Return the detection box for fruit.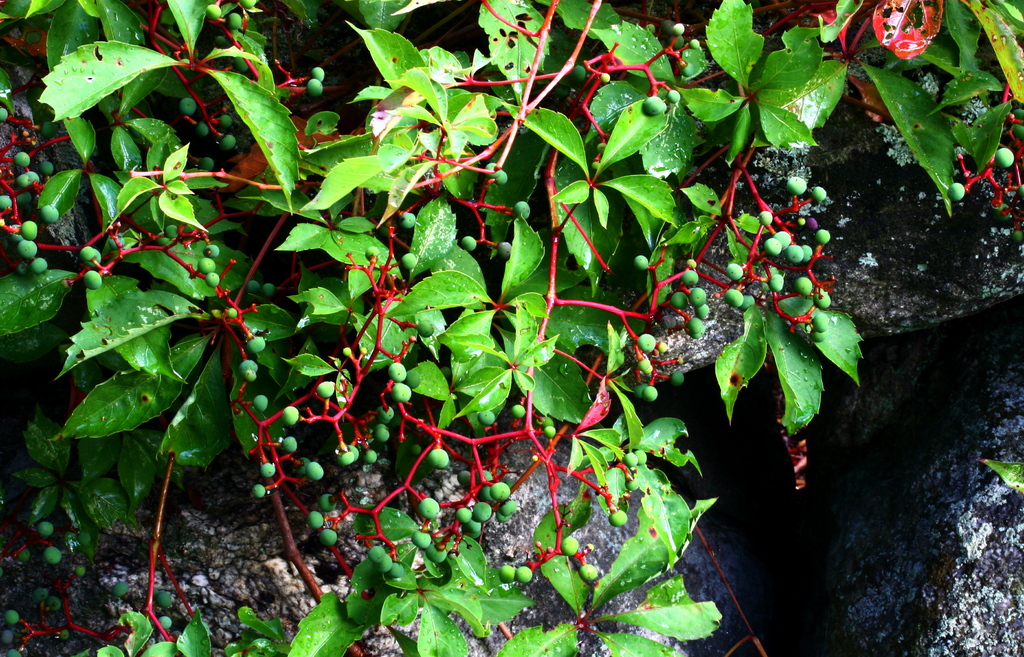
[501, 566, 518, 583].
